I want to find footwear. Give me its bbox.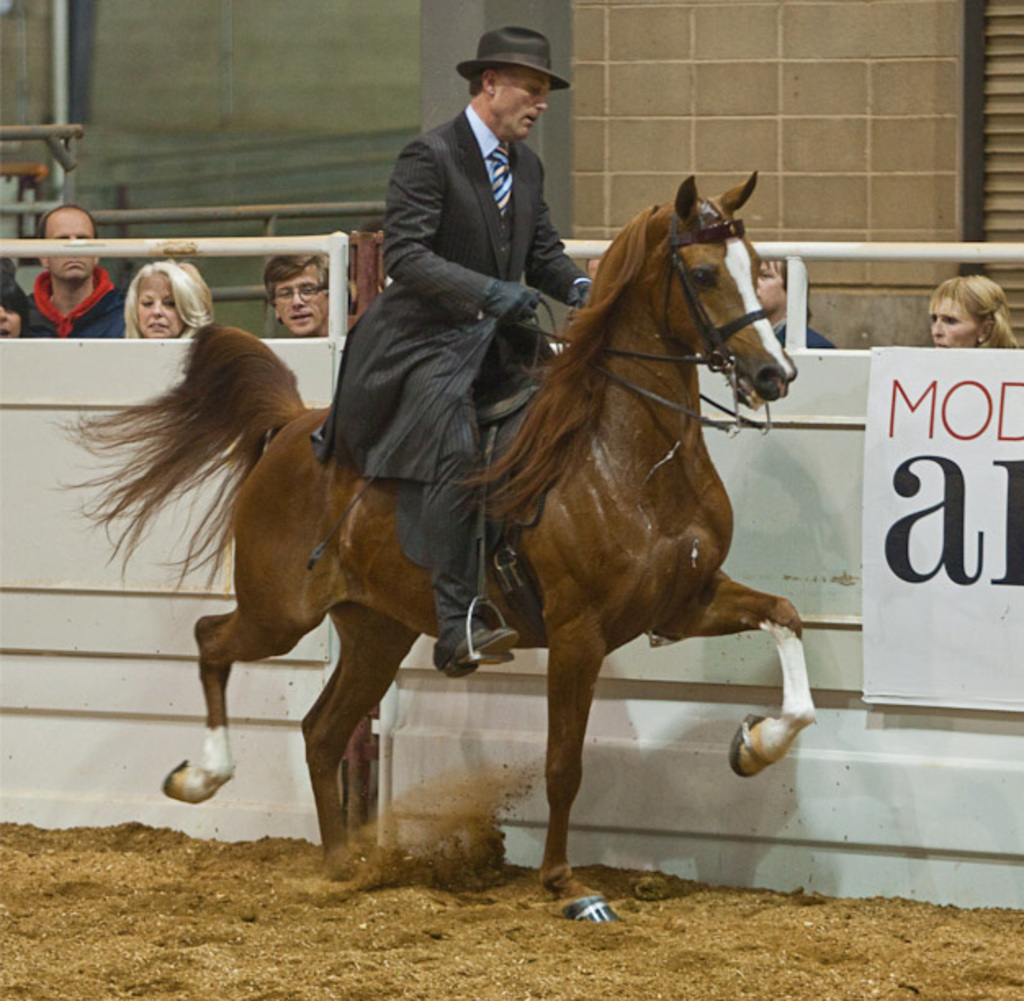
<region>443, 625, 527, 680</region>.
